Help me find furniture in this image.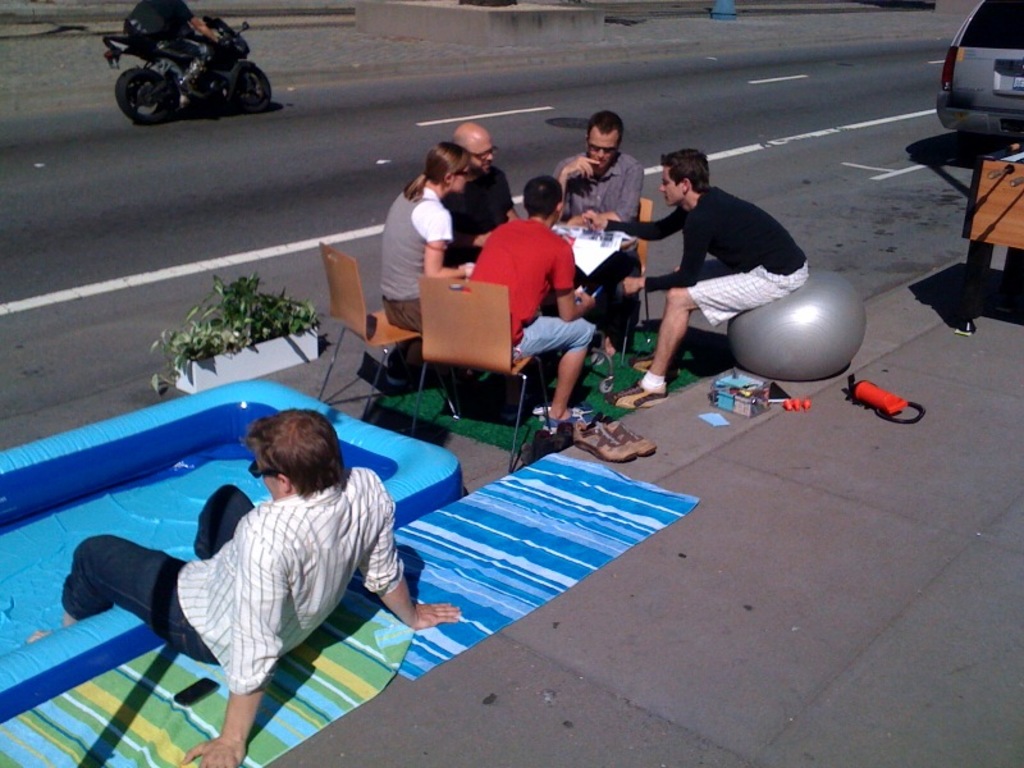
Found it: box=[623, 195, 654, 356].
